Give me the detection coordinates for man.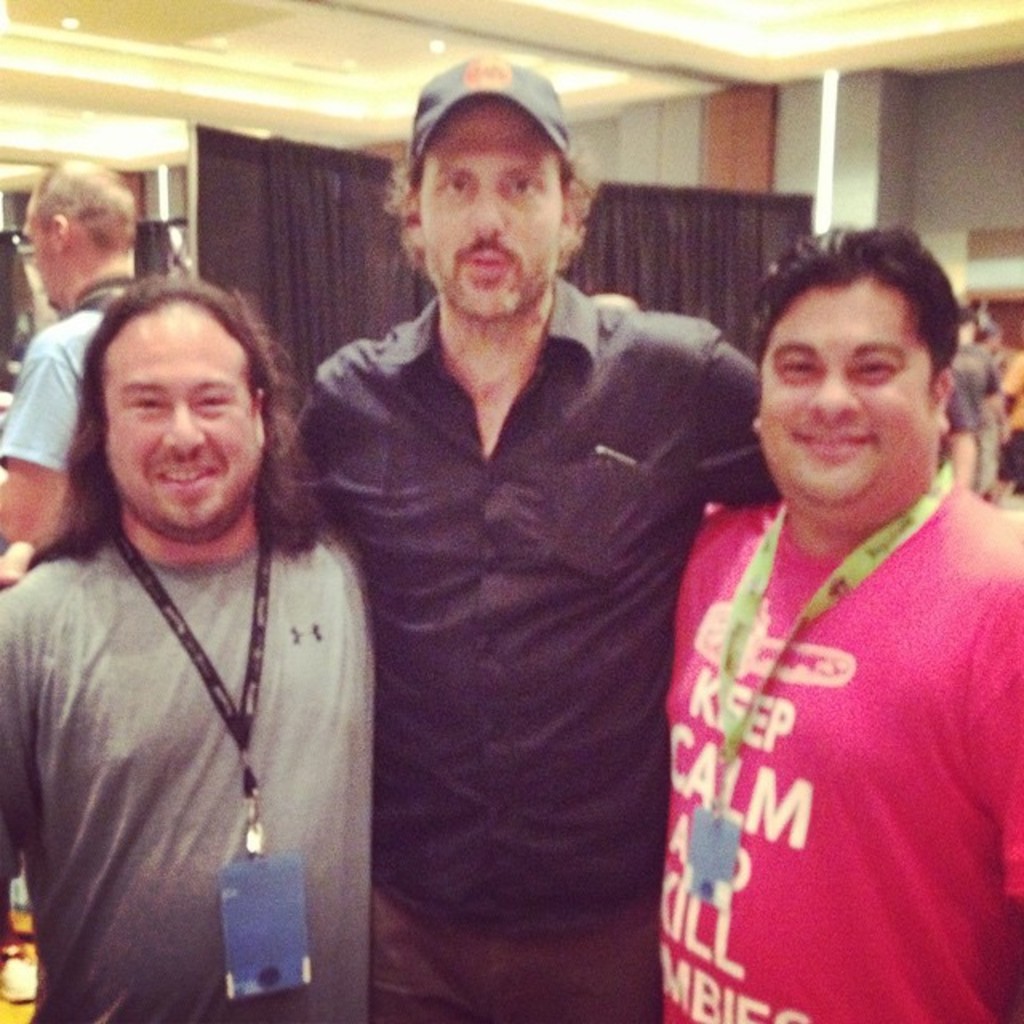
661/219/1022/1022.
